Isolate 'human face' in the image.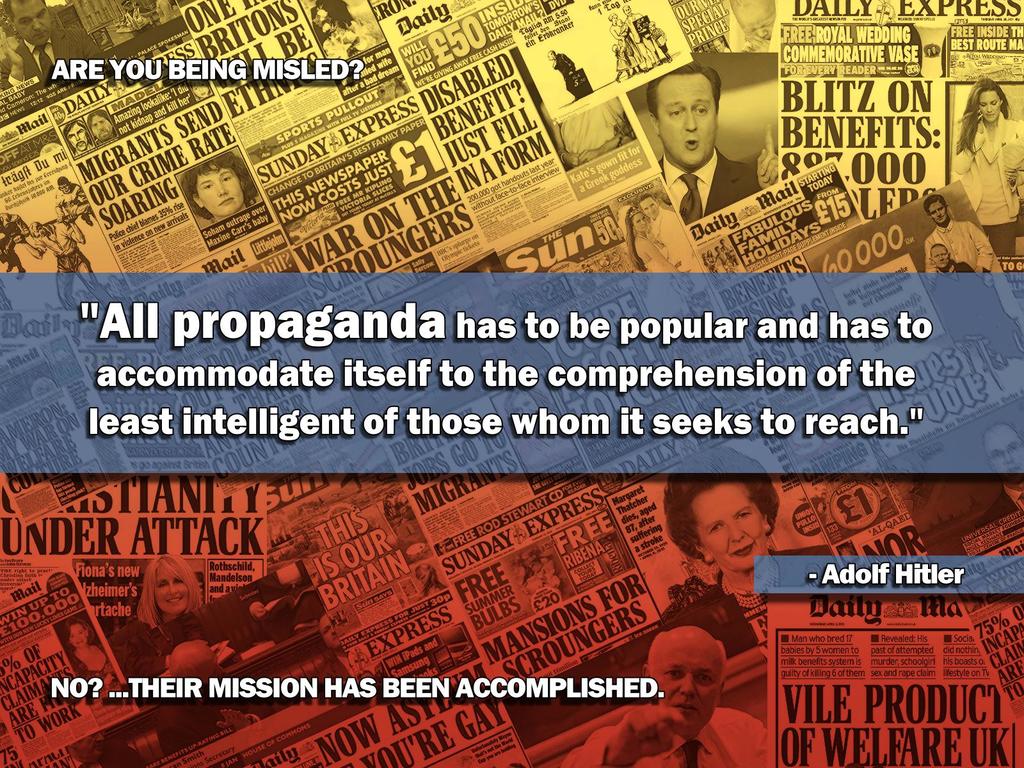
Isolated region: <bbox>67, 124, 88, 149</bbox>.
